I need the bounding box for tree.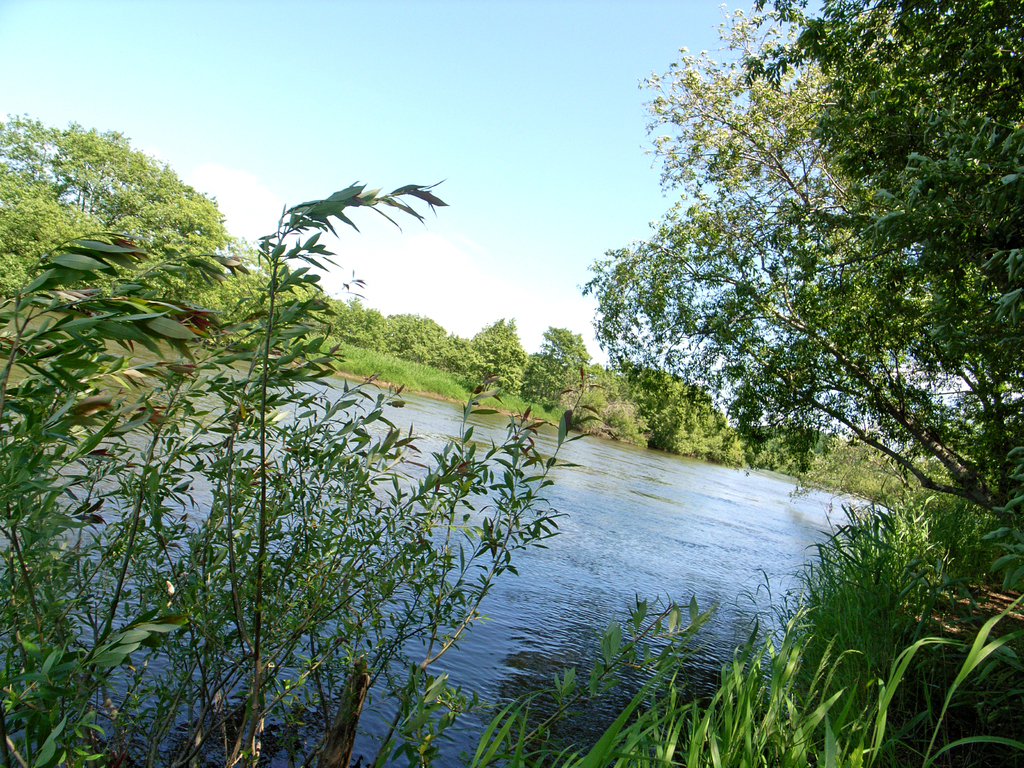
Here it is: [left=0, top=111, right=237, bottom=254].
